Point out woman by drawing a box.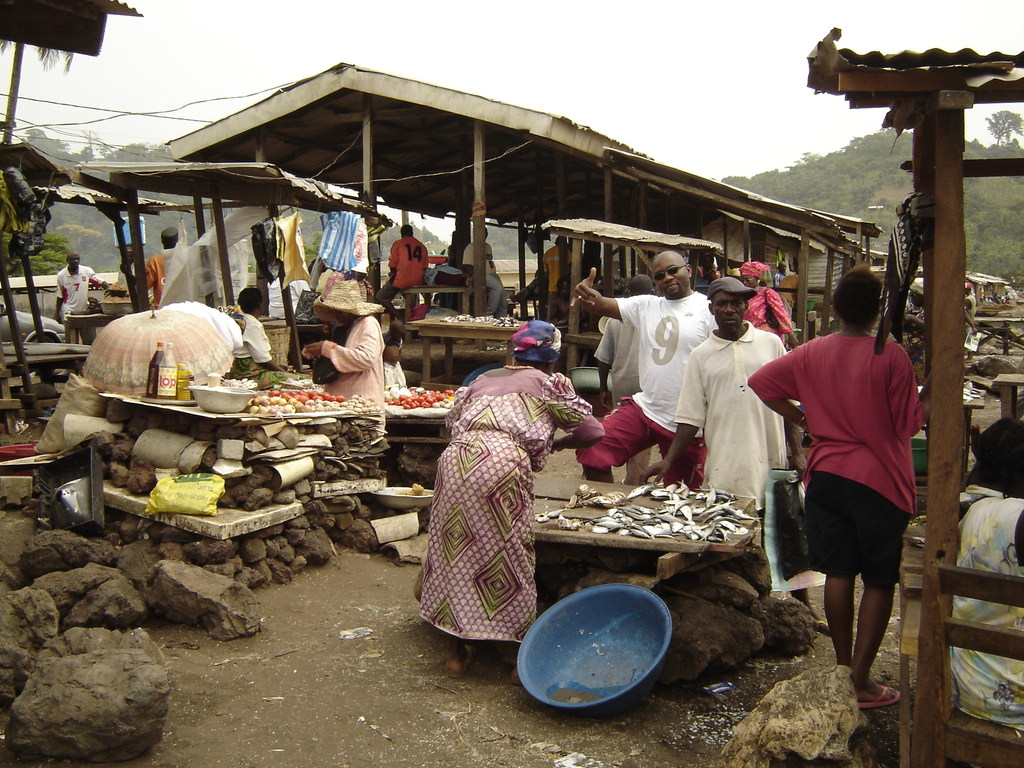
left=300, top=278, right=382, bottom=439.
